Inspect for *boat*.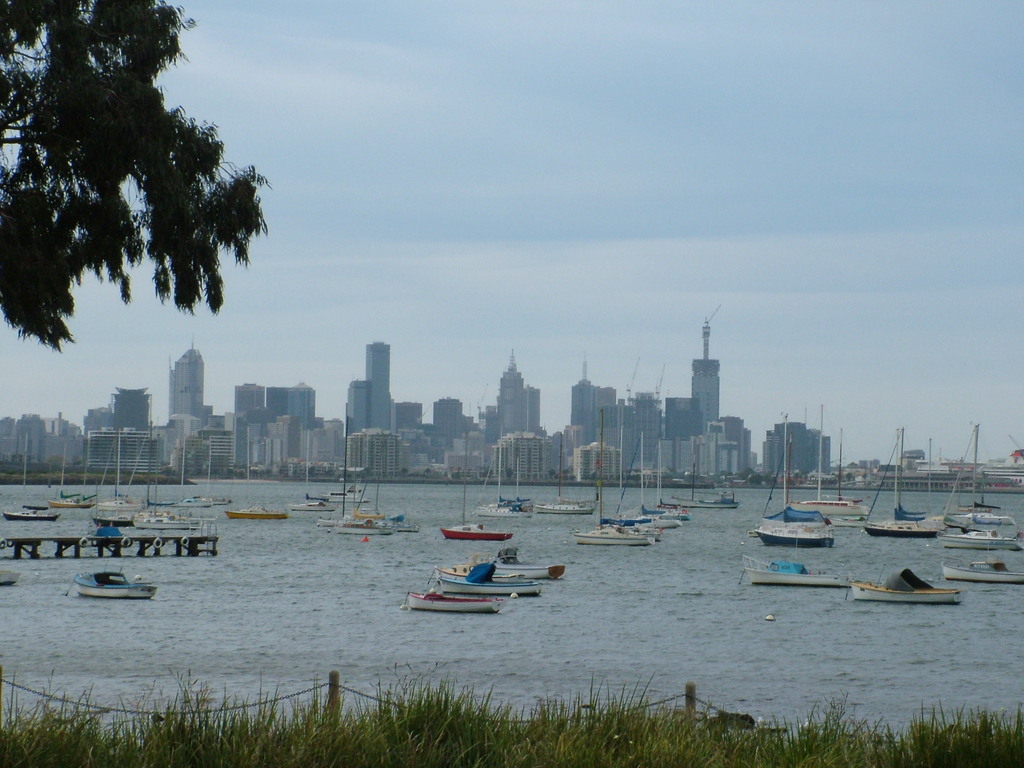
Inspection: left=844, top=569, right=966, bottom=604.
